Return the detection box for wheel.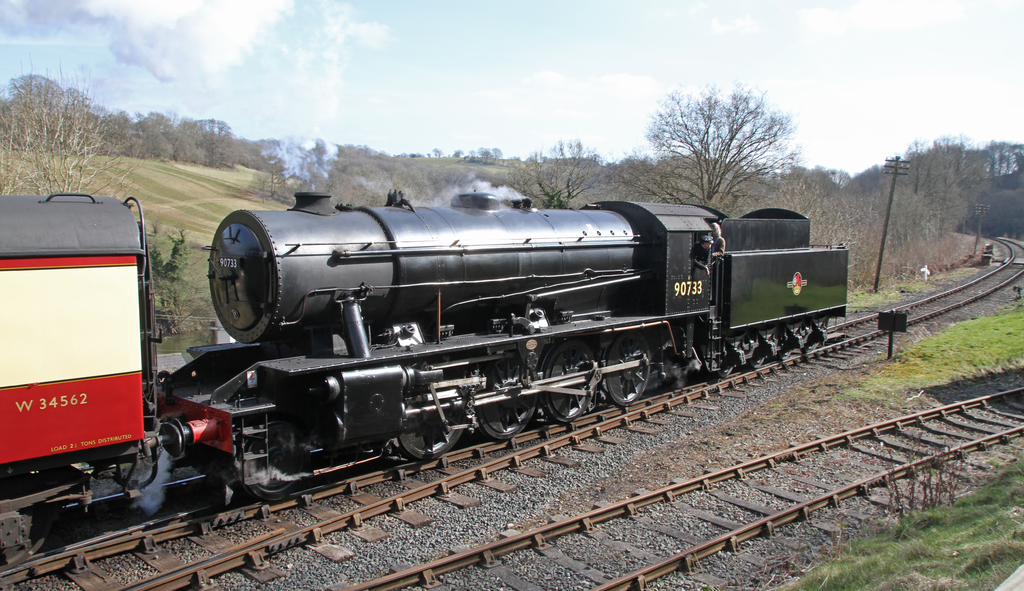
<box>404,418,467,459</box>.
